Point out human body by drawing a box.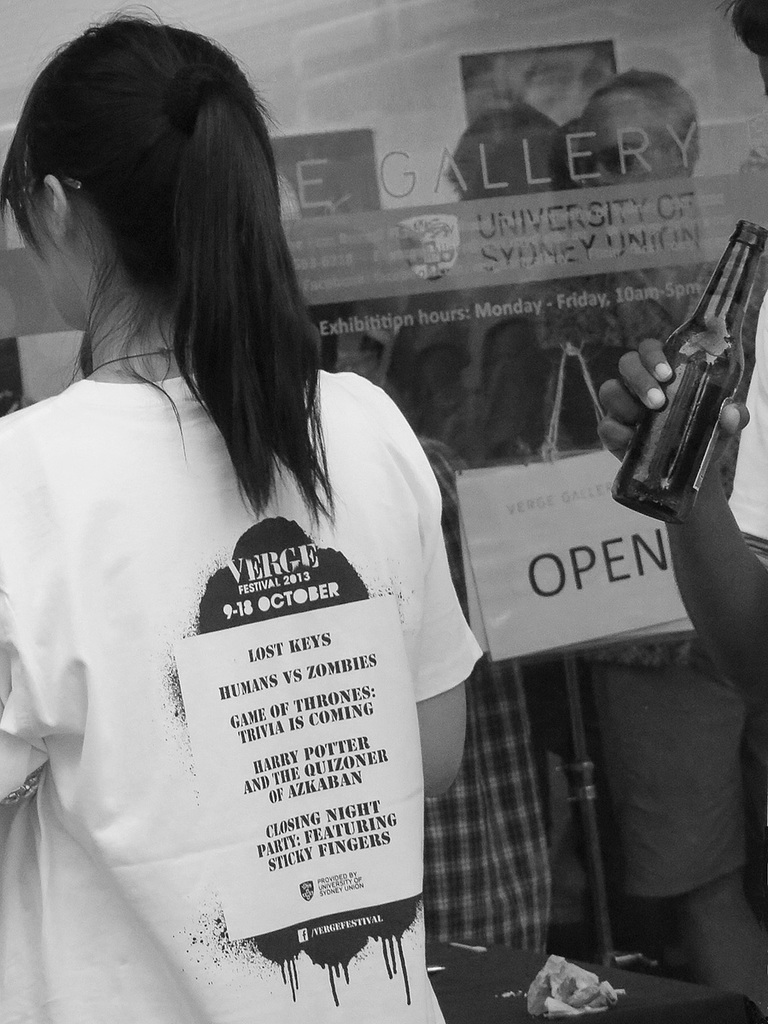
[1, 15, 488, 1021].
